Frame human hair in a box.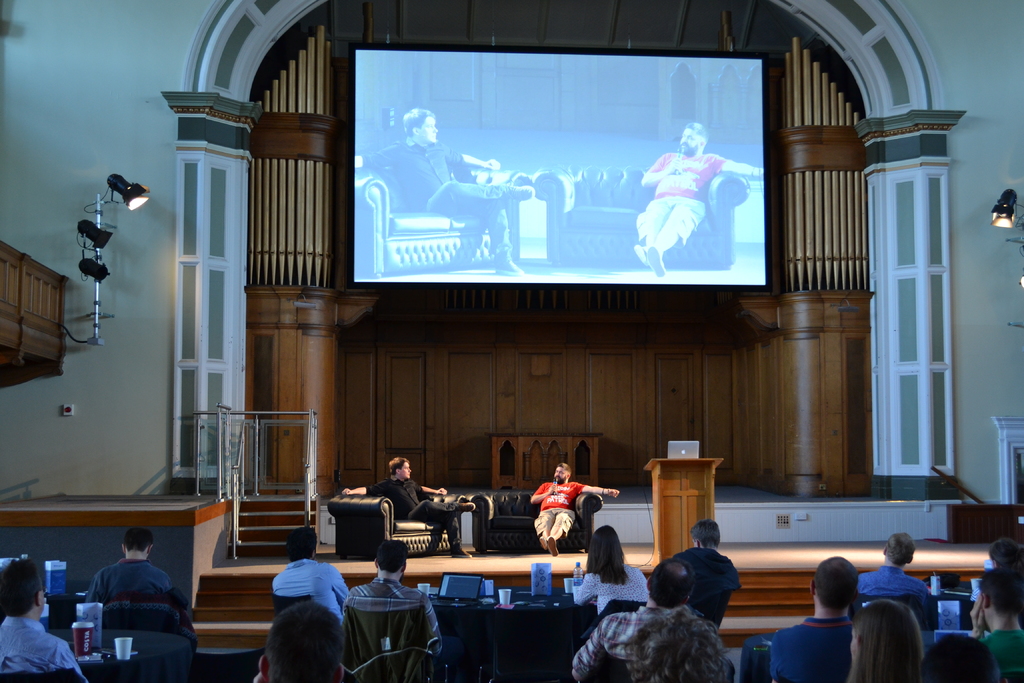
box=[652, 553, 693, 600].
